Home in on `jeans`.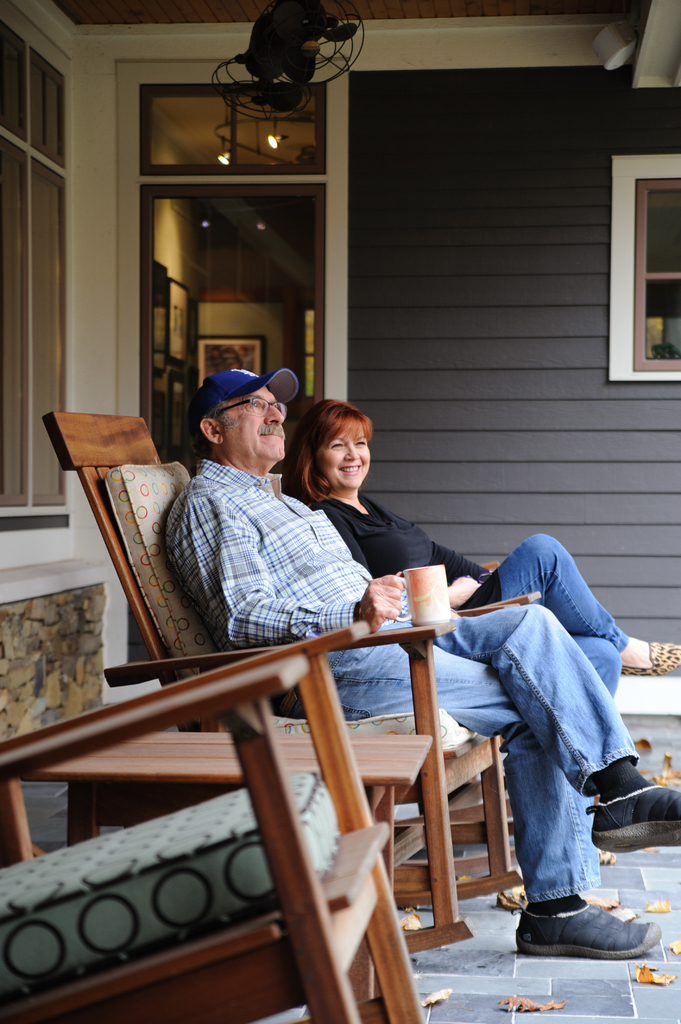
Homed in at BBox(452, 532, 632, 695).
